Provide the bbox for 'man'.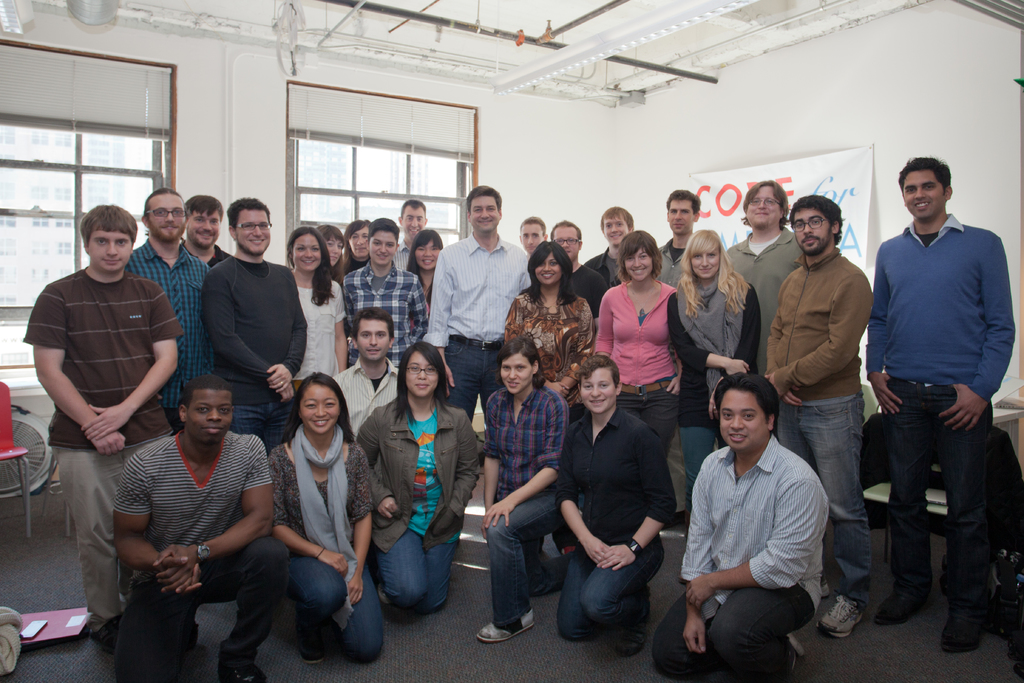
657/186/700/290.
